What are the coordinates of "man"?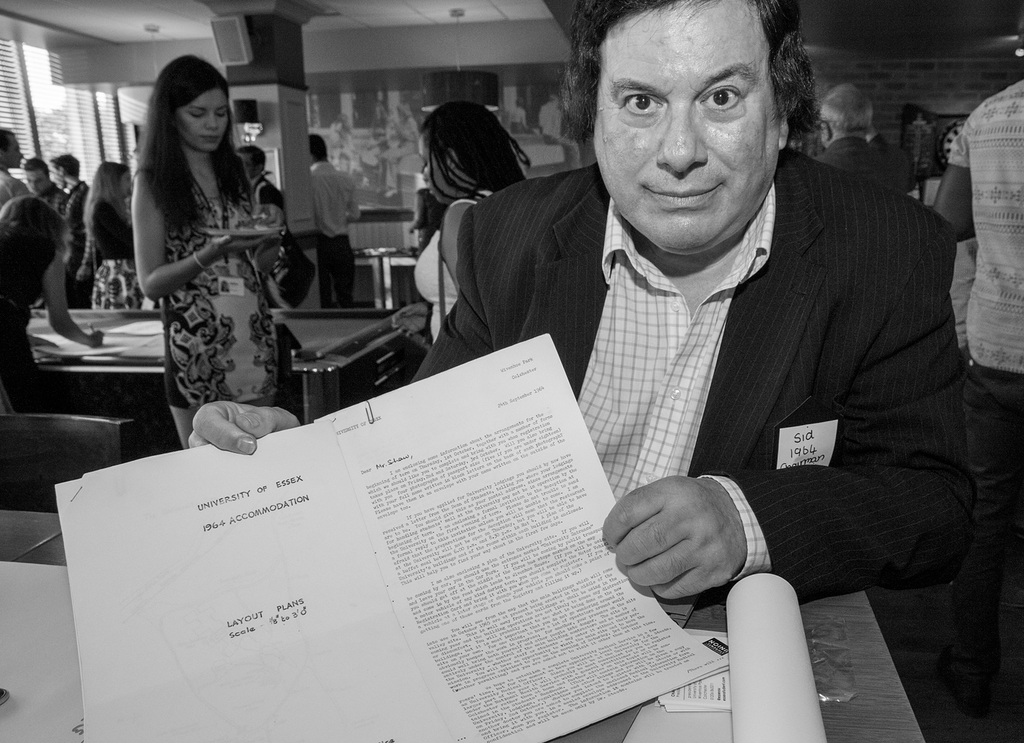
select_region(865, 128, 915, 195).
